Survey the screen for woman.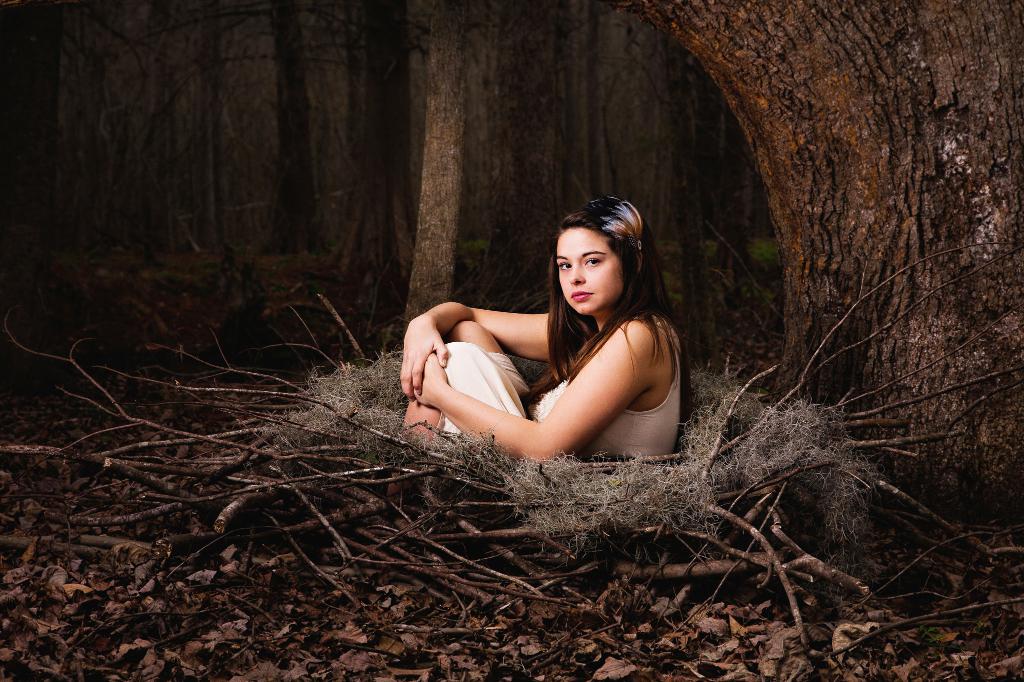
Survey found: box(434, 191, 693, 491).
